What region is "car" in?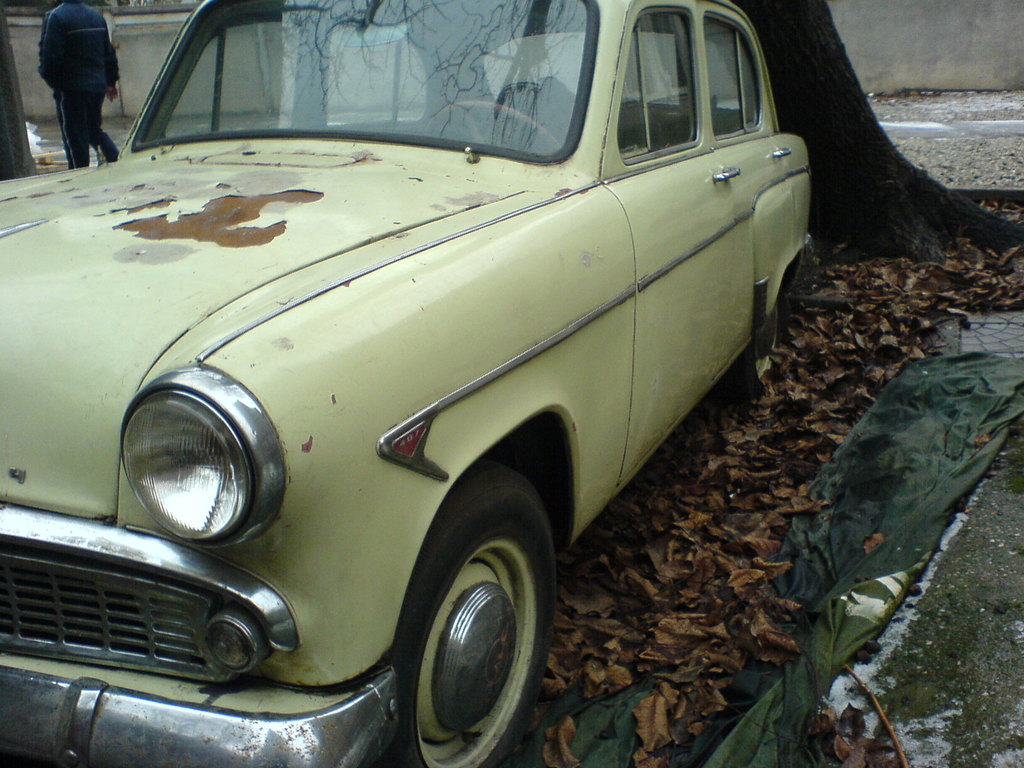
x1=0 y1=1 x2=821 y2=767.
